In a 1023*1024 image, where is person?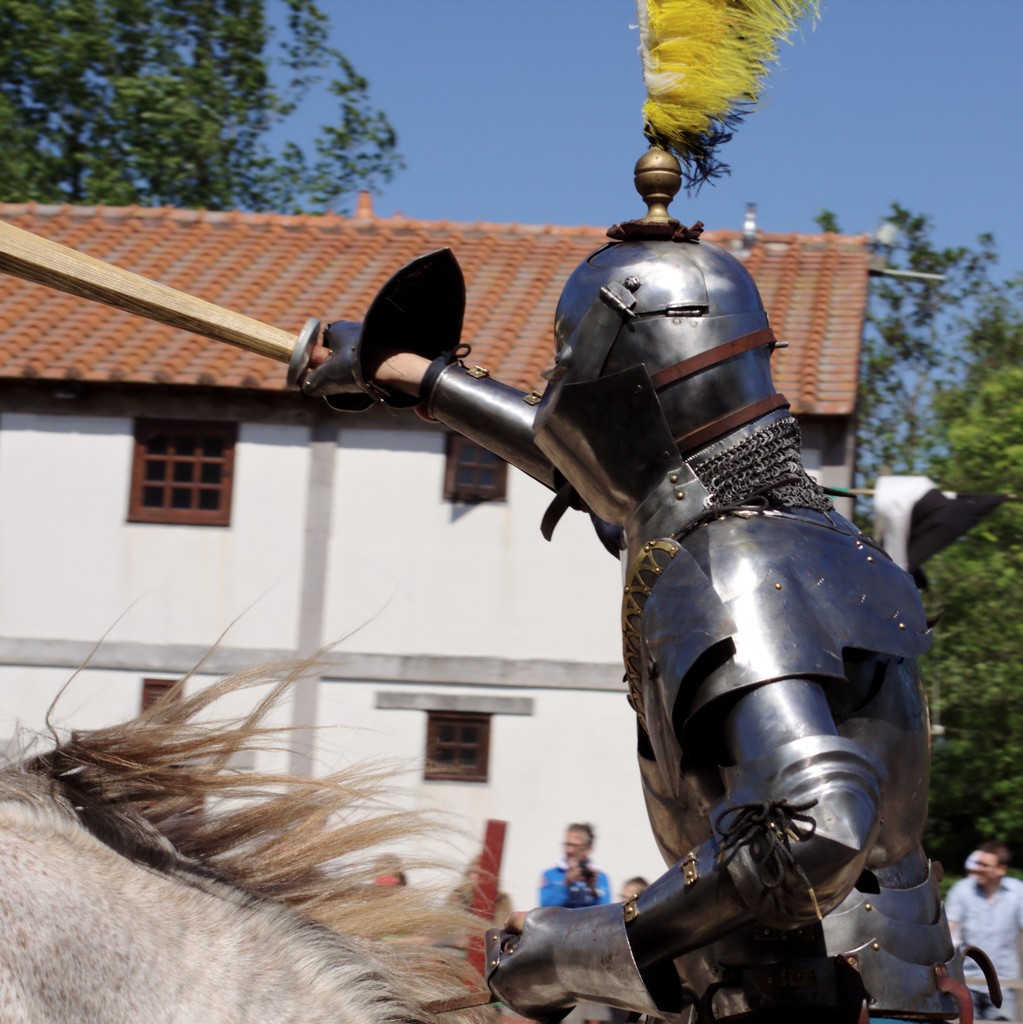
538:824:611:902.
